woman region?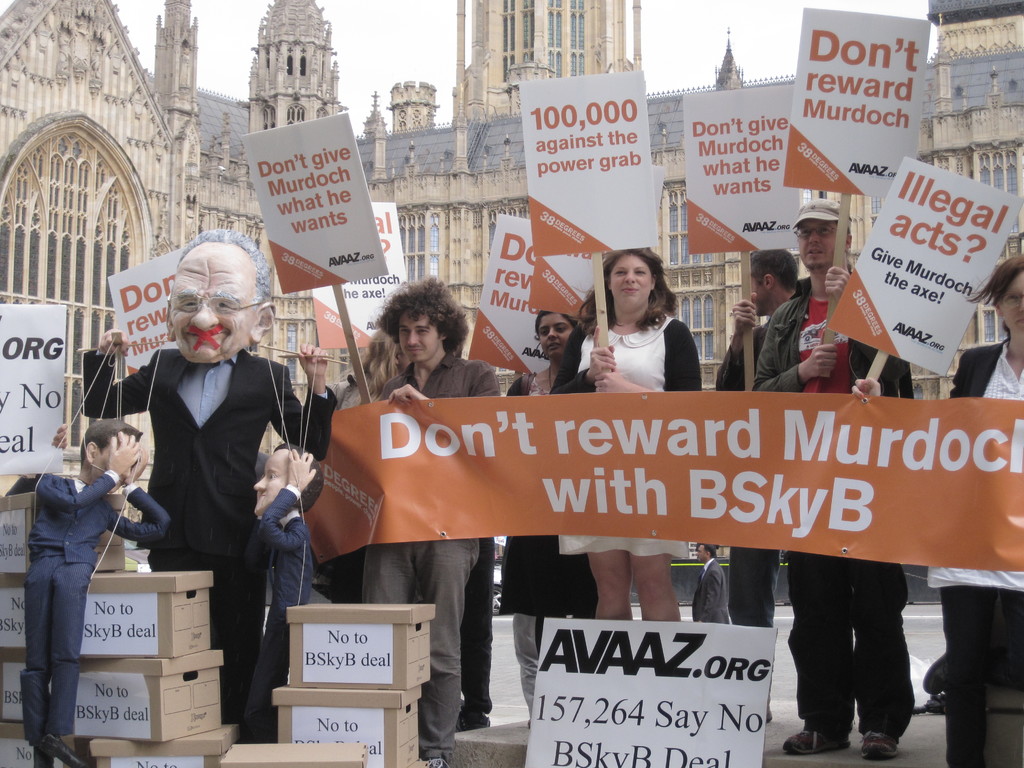
497, 307, 604, 735
